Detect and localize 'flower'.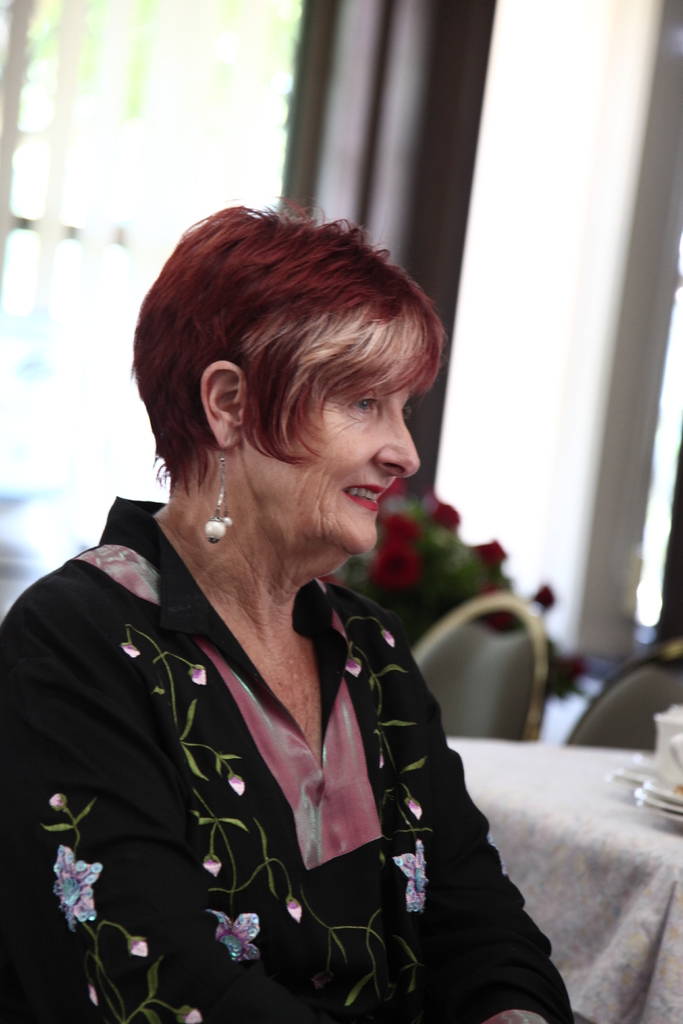
Localized at pyautogui.locateOnScreen(532, 586, 554, 615).
